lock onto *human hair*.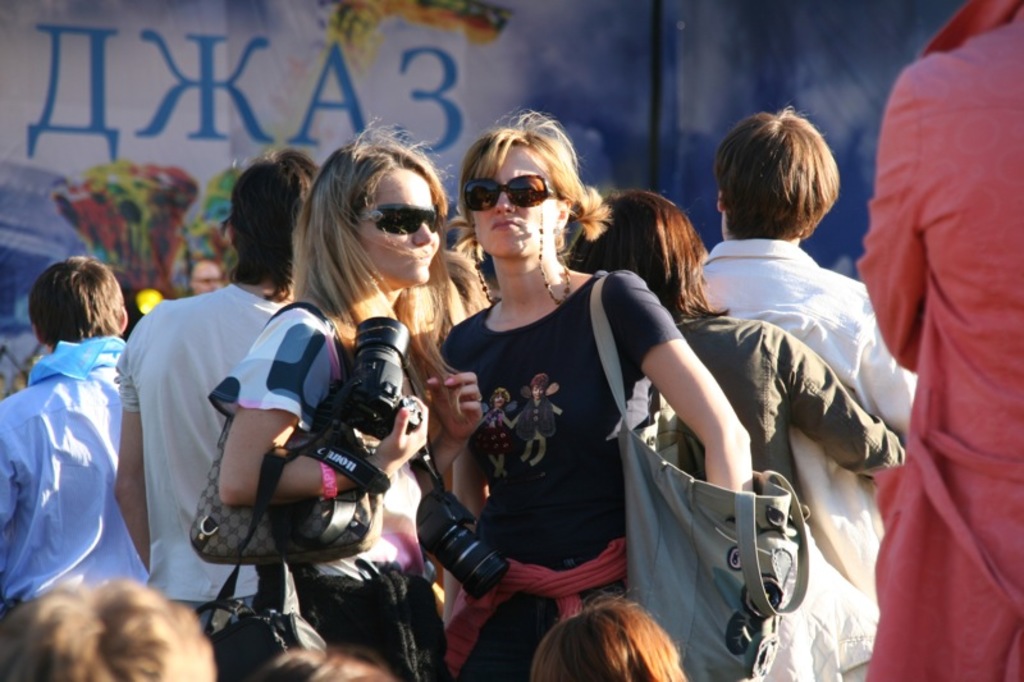
Locked: {"x1": 575, "y1": 184, "x2": 732, "y2": 334}.
